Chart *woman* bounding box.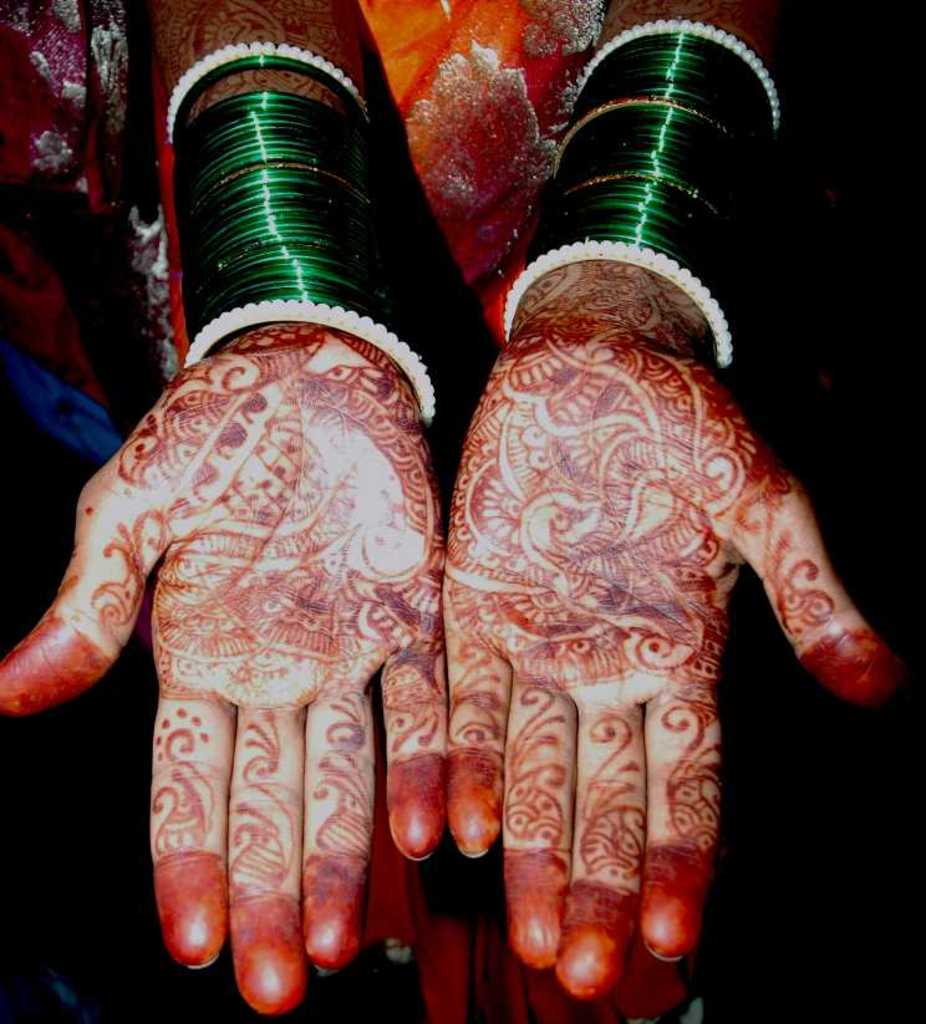
Charted: Rect(0, 0, 901, 1022).
